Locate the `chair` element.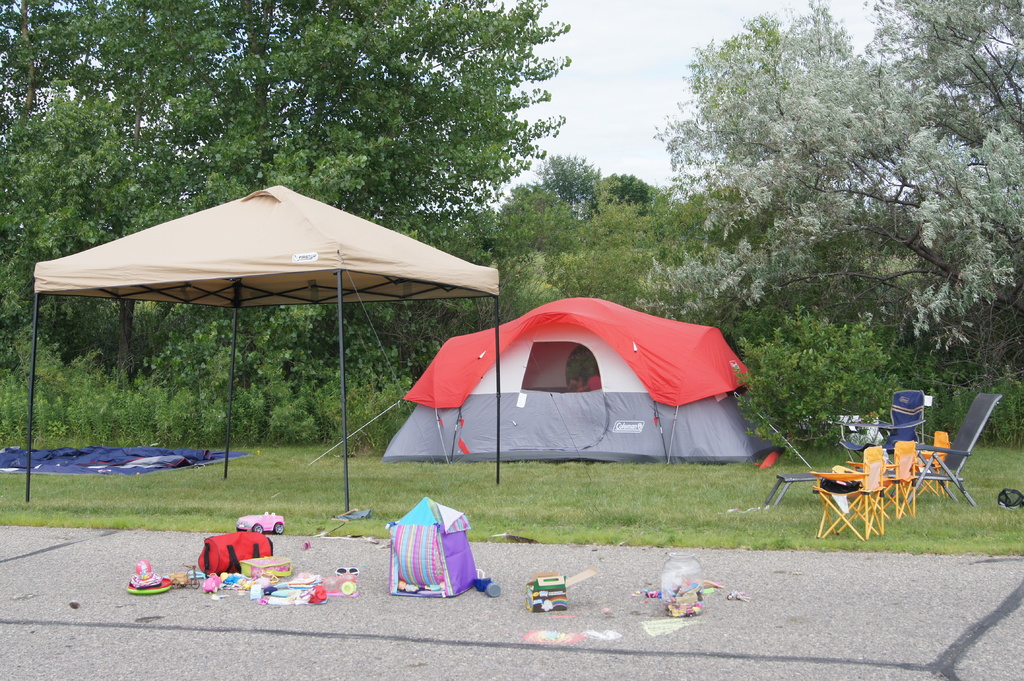
Element bbox: bbox=(899, 397, 1007, 511).
